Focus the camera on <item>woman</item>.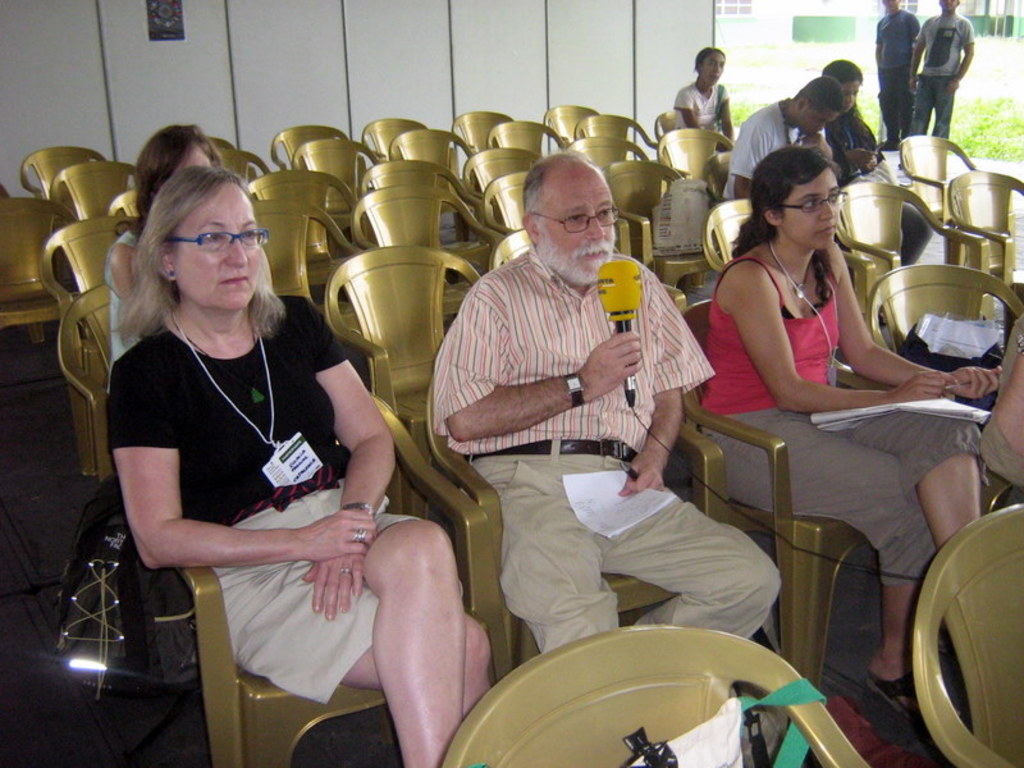
Focus region: (left=788, top=64, right=934, bottom=269).
